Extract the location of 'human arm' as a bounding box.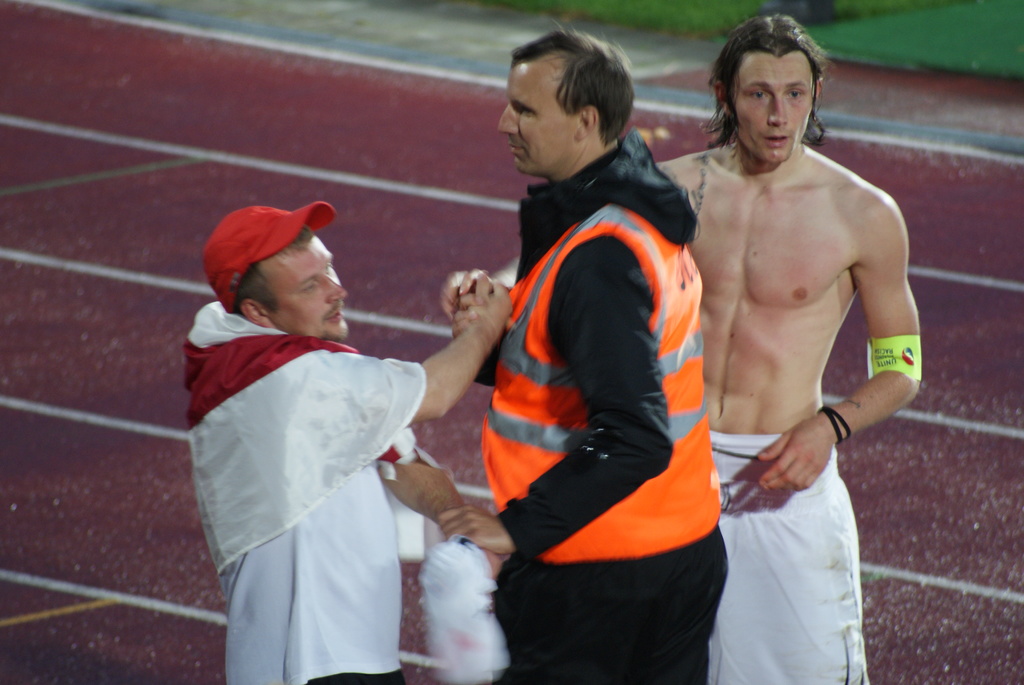
pyautogui.locateOnScreen(371, 416, 536, 648).
